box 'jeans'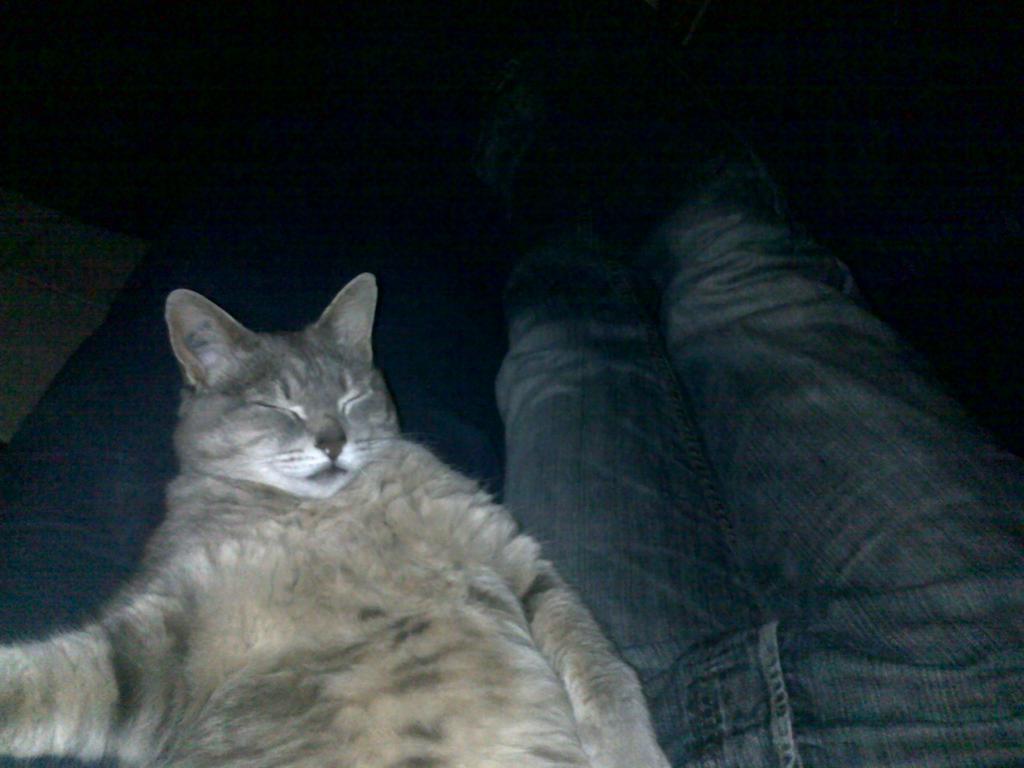
bbox(499, 195, 980, 762)
